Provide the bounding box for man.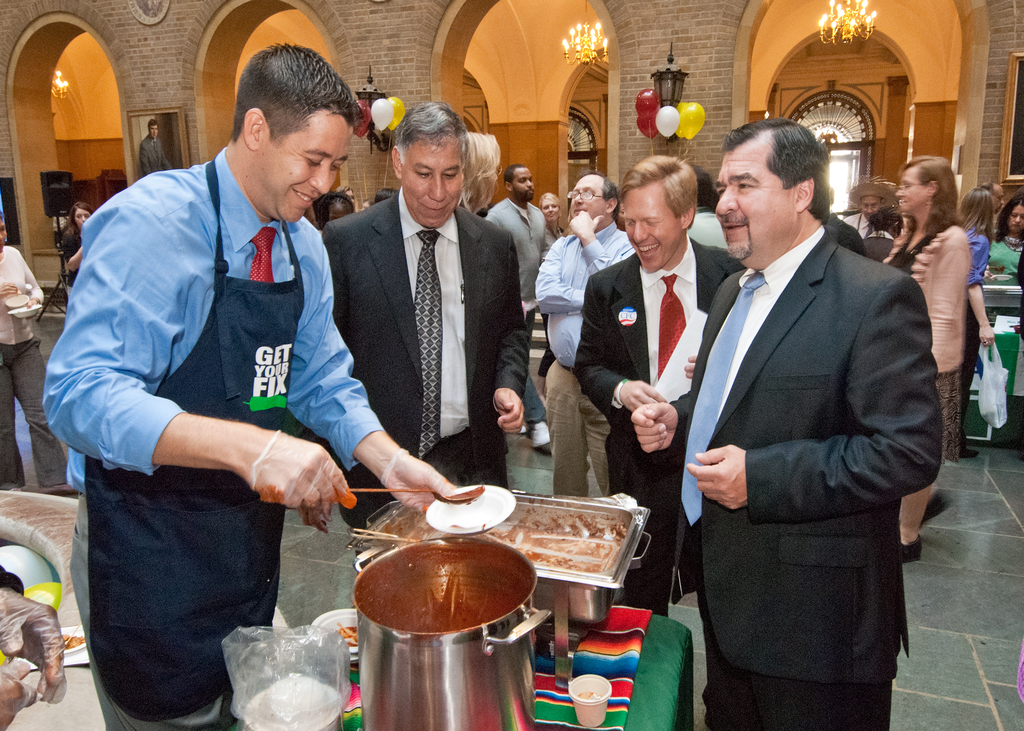
region(843, 176, 894, 239).
